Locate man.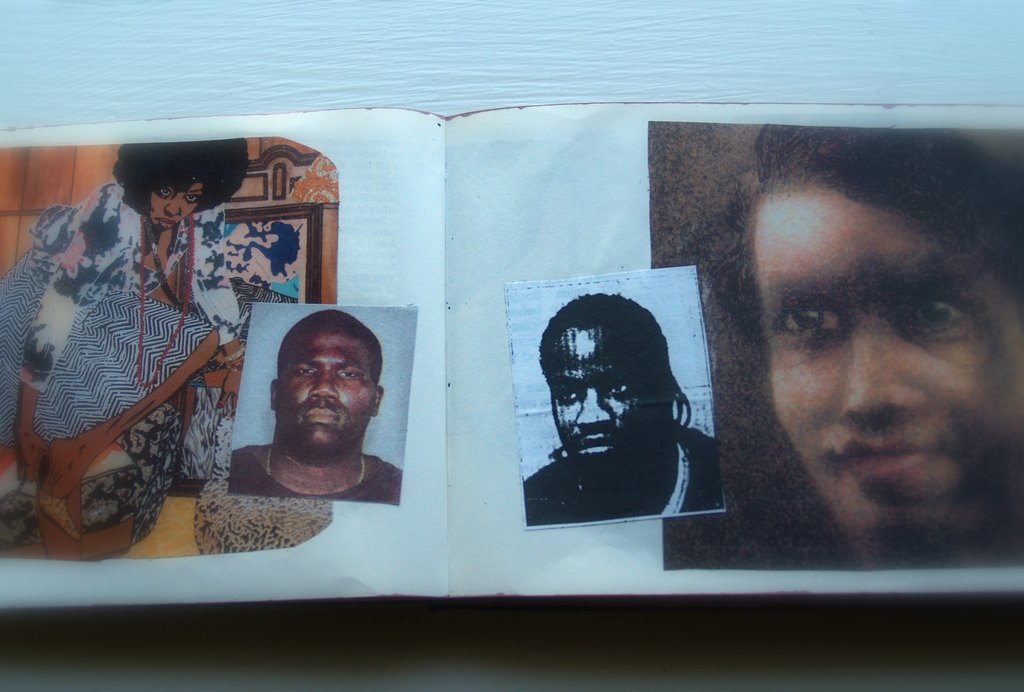
Bounding box: pyautogui.locateOnScreen(199, 308, 423, 533).
